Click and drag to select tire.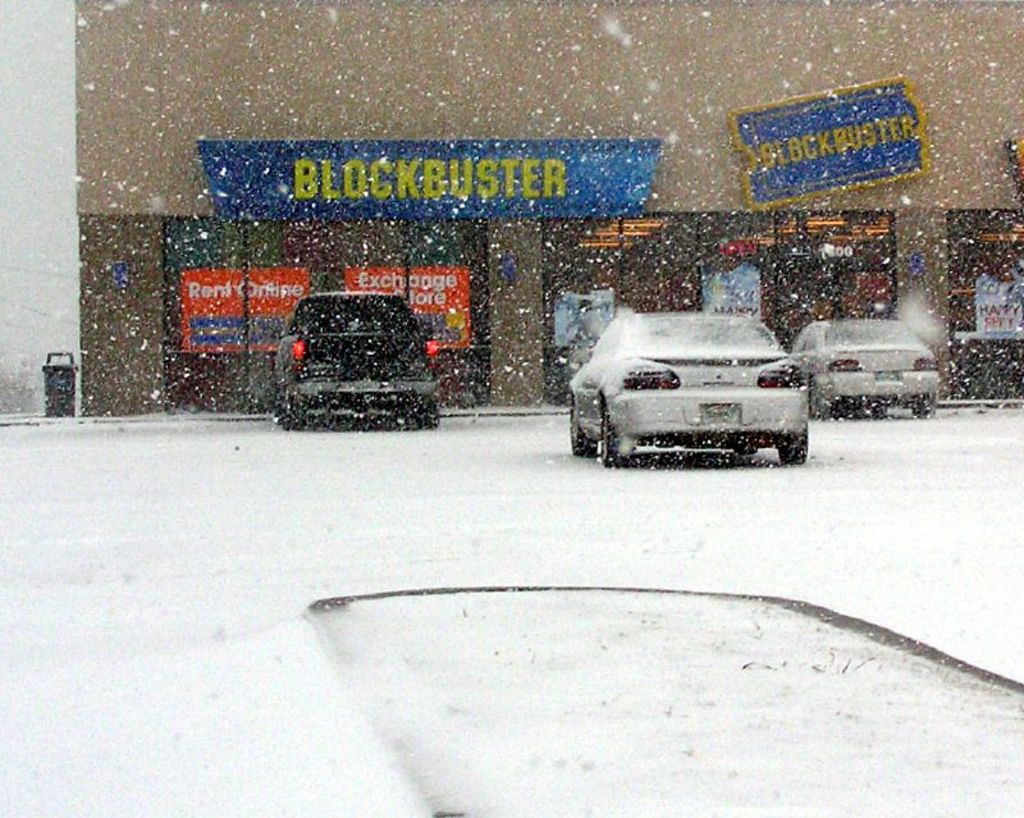
Selection: select_region(566, 396, 593, 456).
